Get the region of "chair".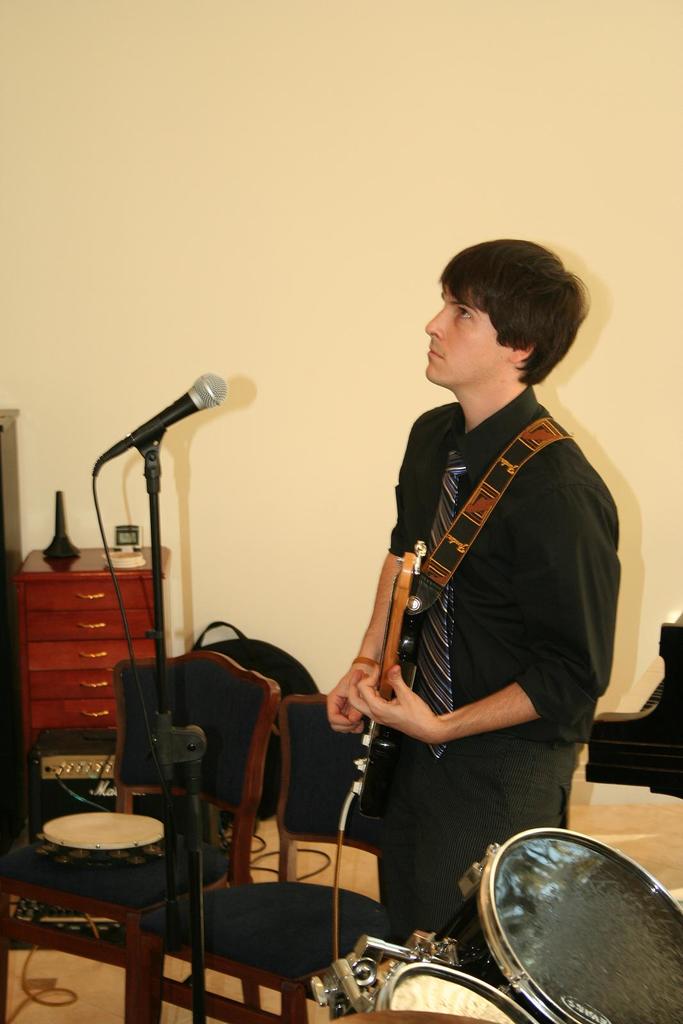
<region>125, 692, 392, 1023</region>.
